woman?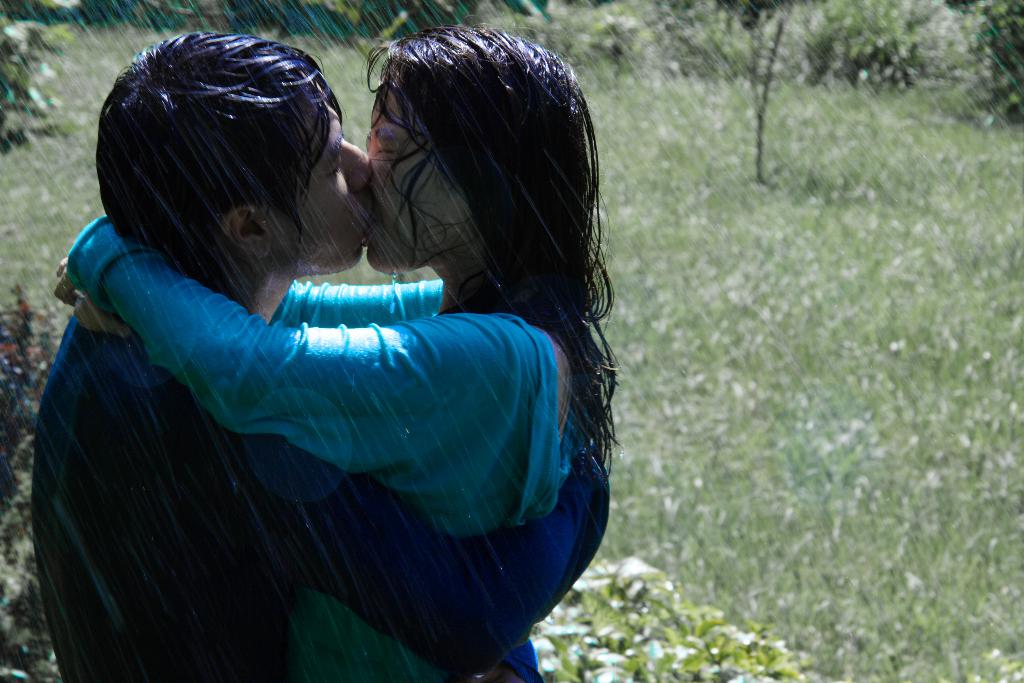
left=74, top=1, right=616, bottom=682
